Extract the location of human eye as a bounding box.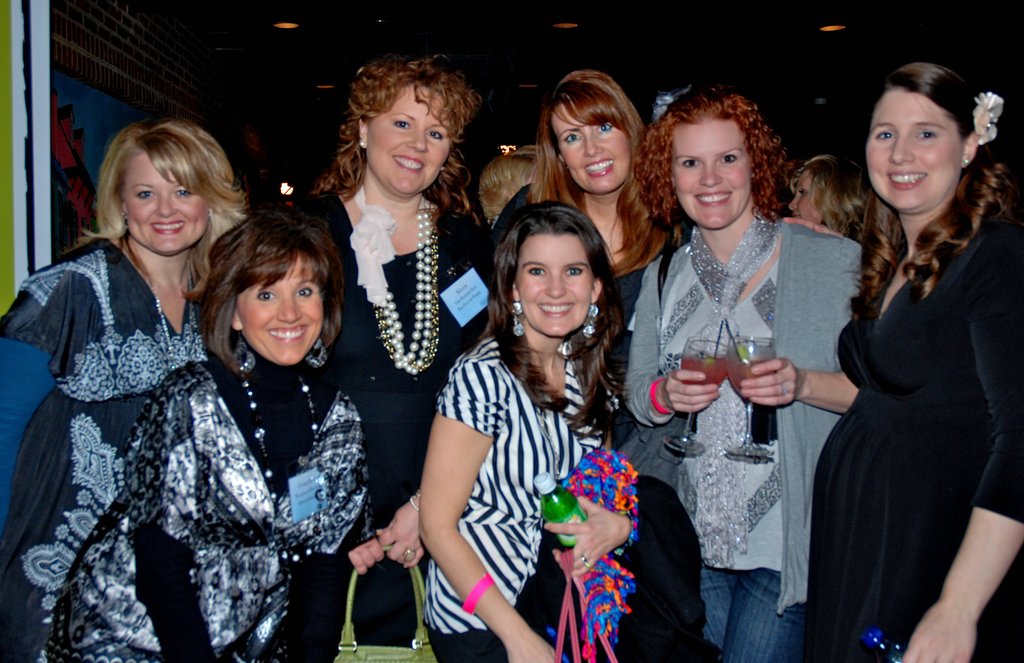
{"x1": 426, "y1": 131, "x2": 446, "y2": 142}.
